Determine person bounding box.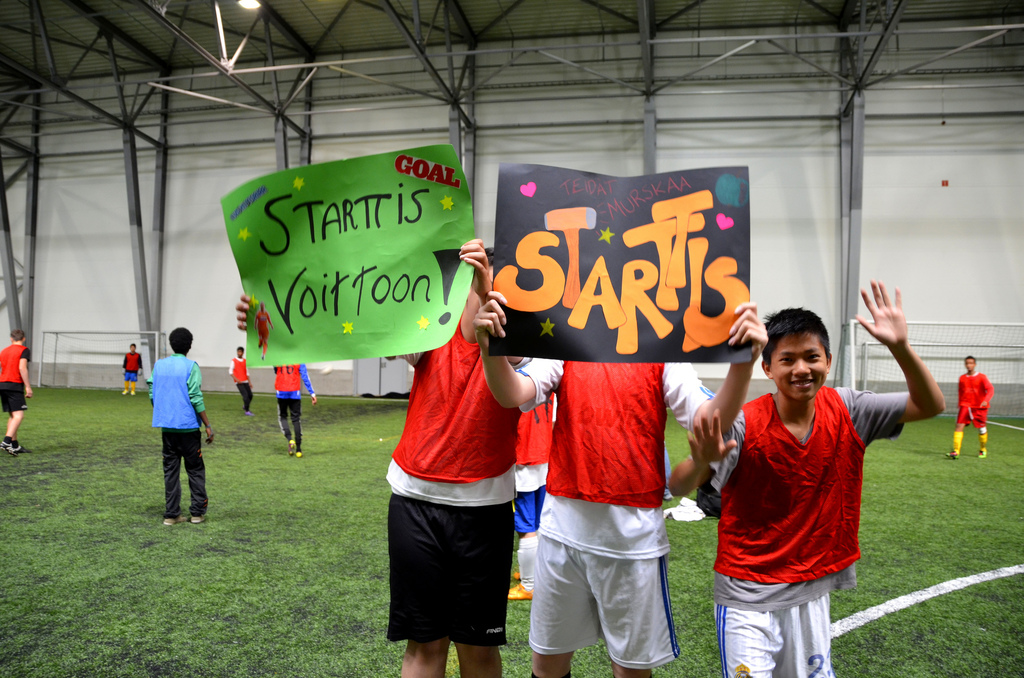
Determined: left=0, top=327, right=32, bottom=452.
